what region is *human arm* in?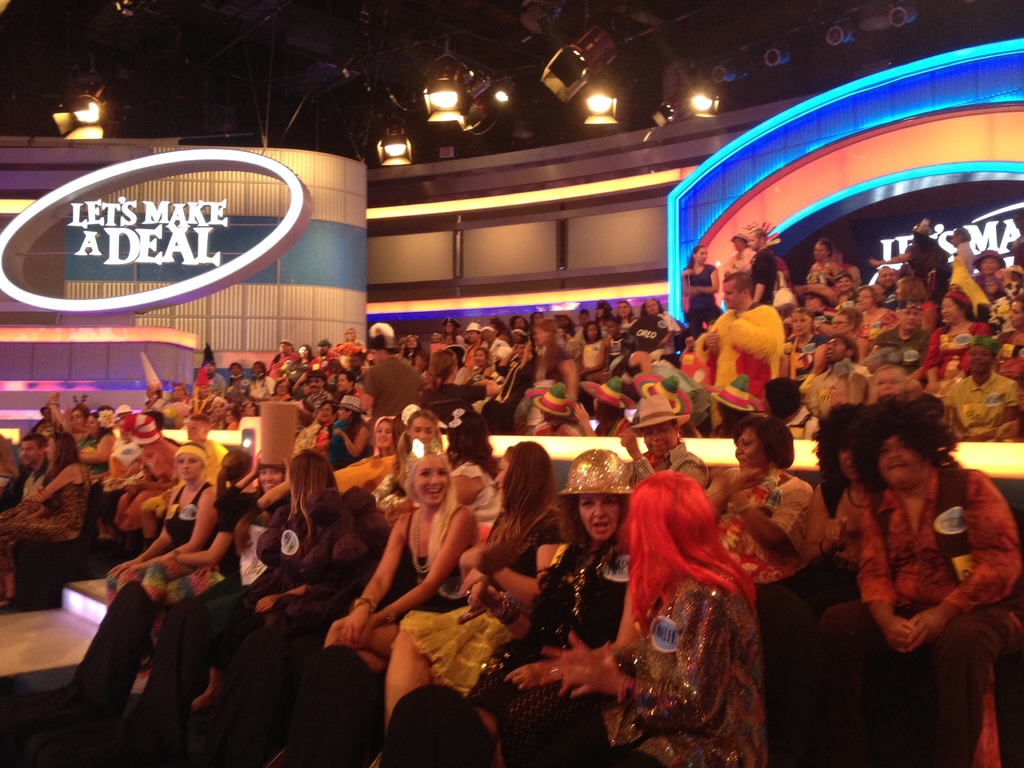
Rect(109, 506, 171, 580).
